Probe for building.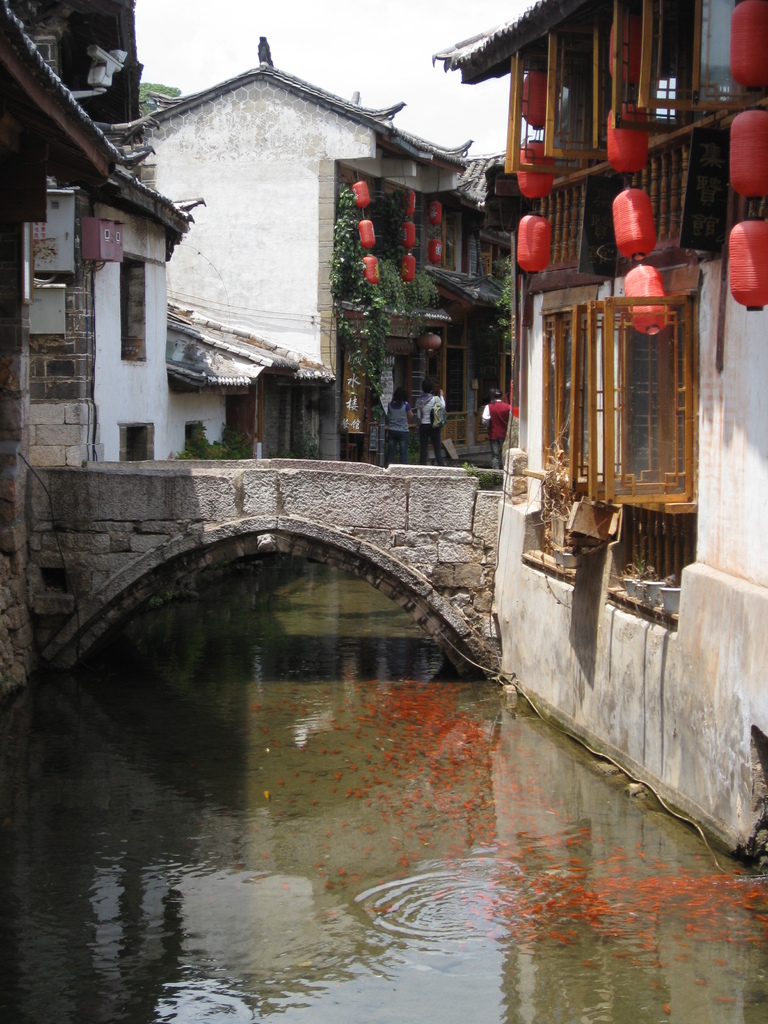
Probe result: bbox=(161, 297, 336, 460).
